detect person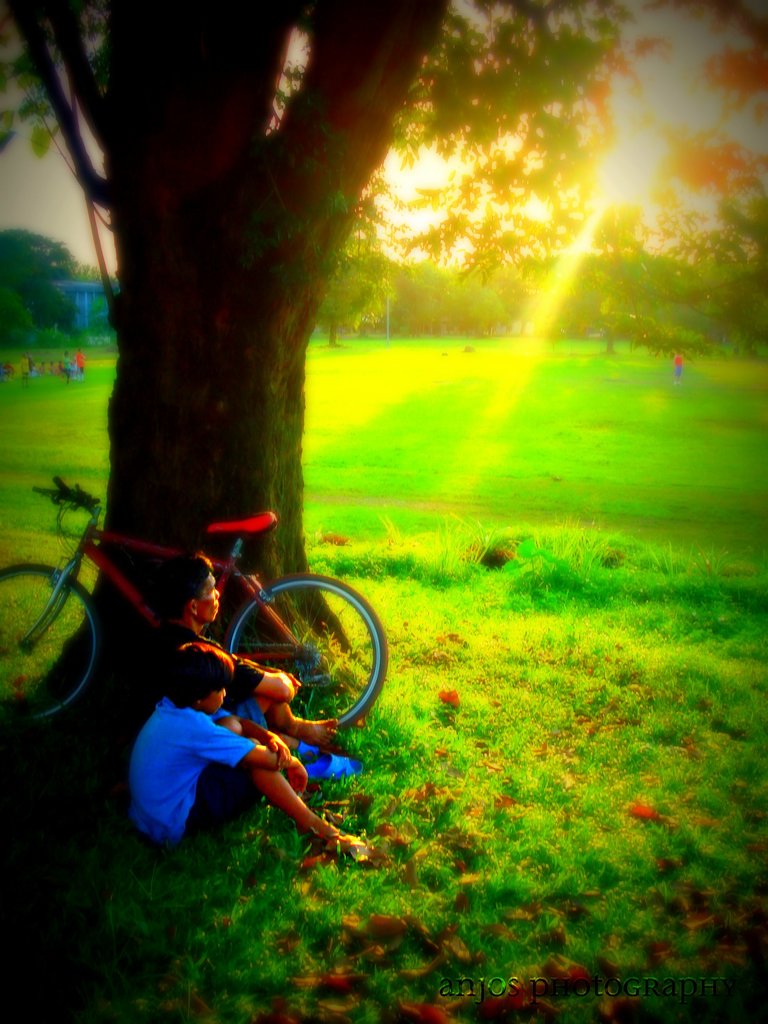
pyautogui.locateOnScreen(20, 355, 34, 387)
